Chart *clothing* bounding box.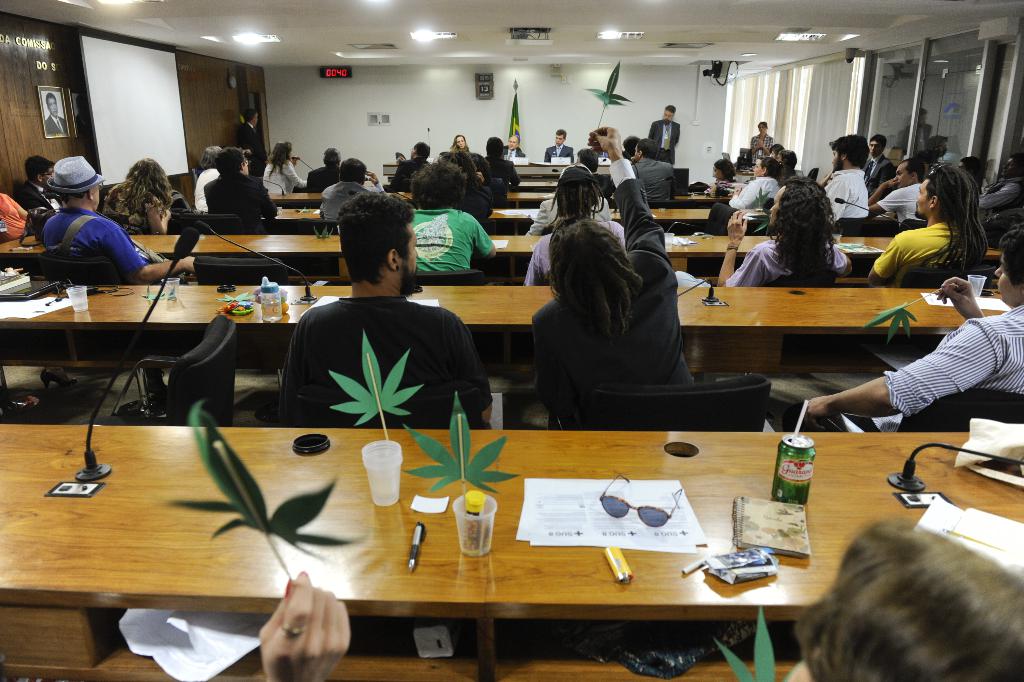
Charted: [504,147,525,163].
